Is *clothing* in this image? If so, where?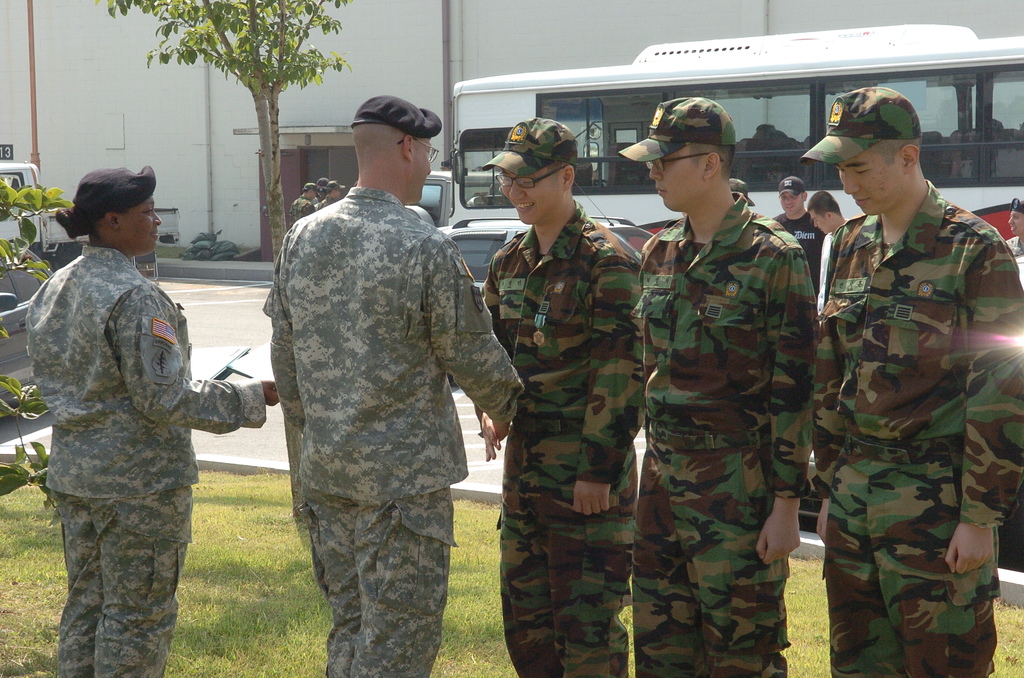
Yes, at BBox(819, 233, 835, 319).
